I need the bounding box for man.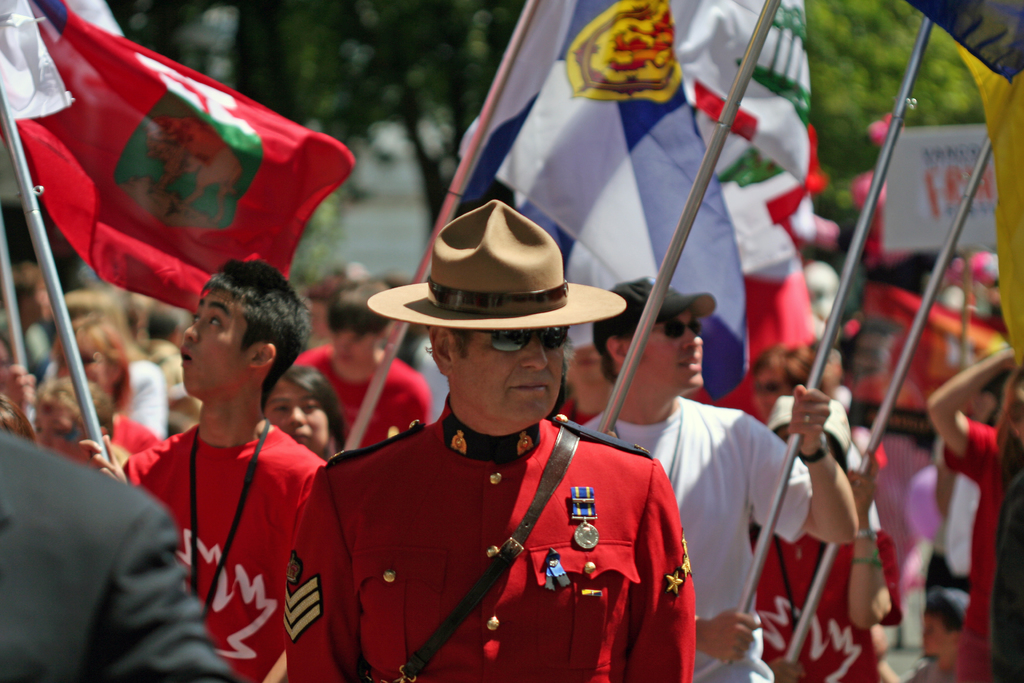
Here it is: bbox=(79, 257, 325, 682).
